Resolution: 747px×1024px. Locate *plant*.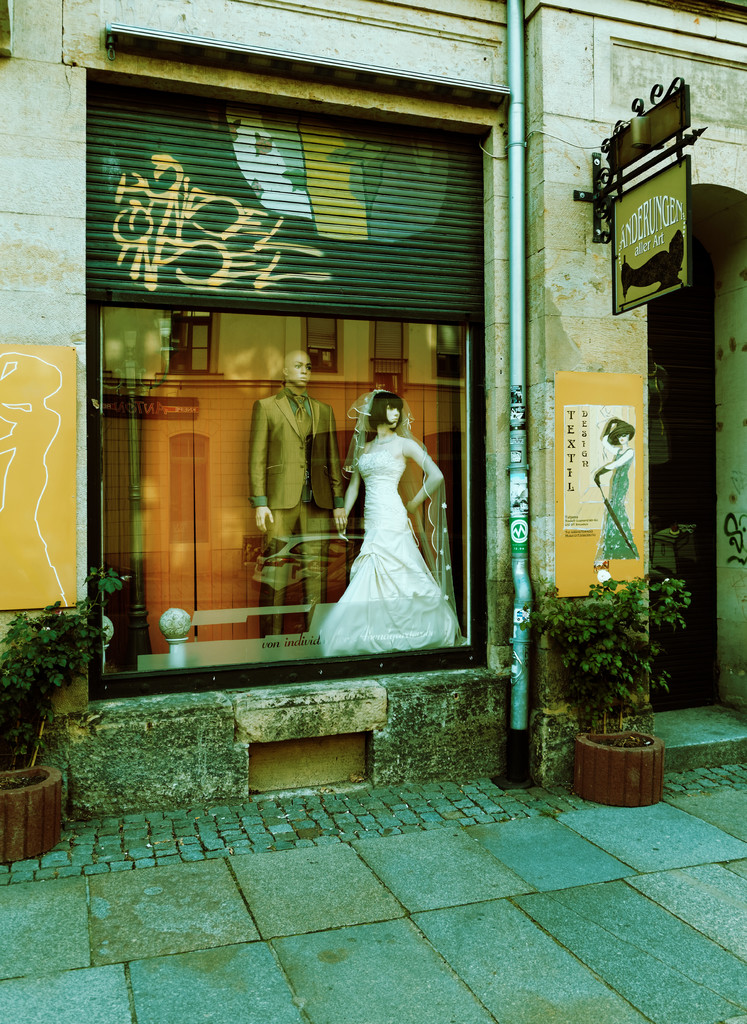
(x1=0, y1=572, x2=124, y2=780).
